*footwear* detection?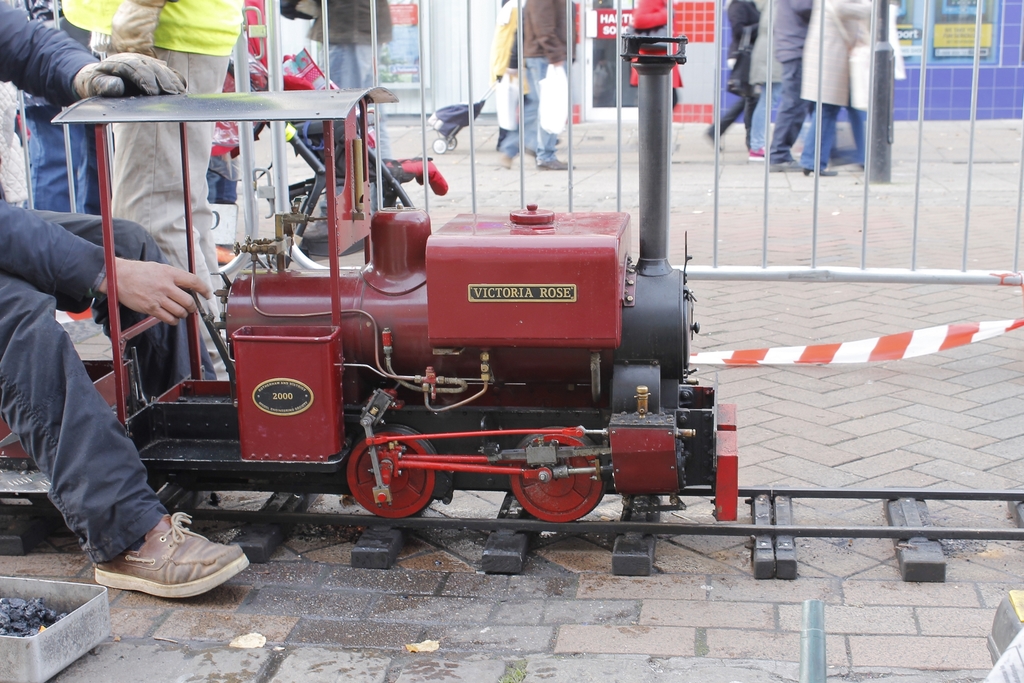
box=[705, 129, 721, 149]
